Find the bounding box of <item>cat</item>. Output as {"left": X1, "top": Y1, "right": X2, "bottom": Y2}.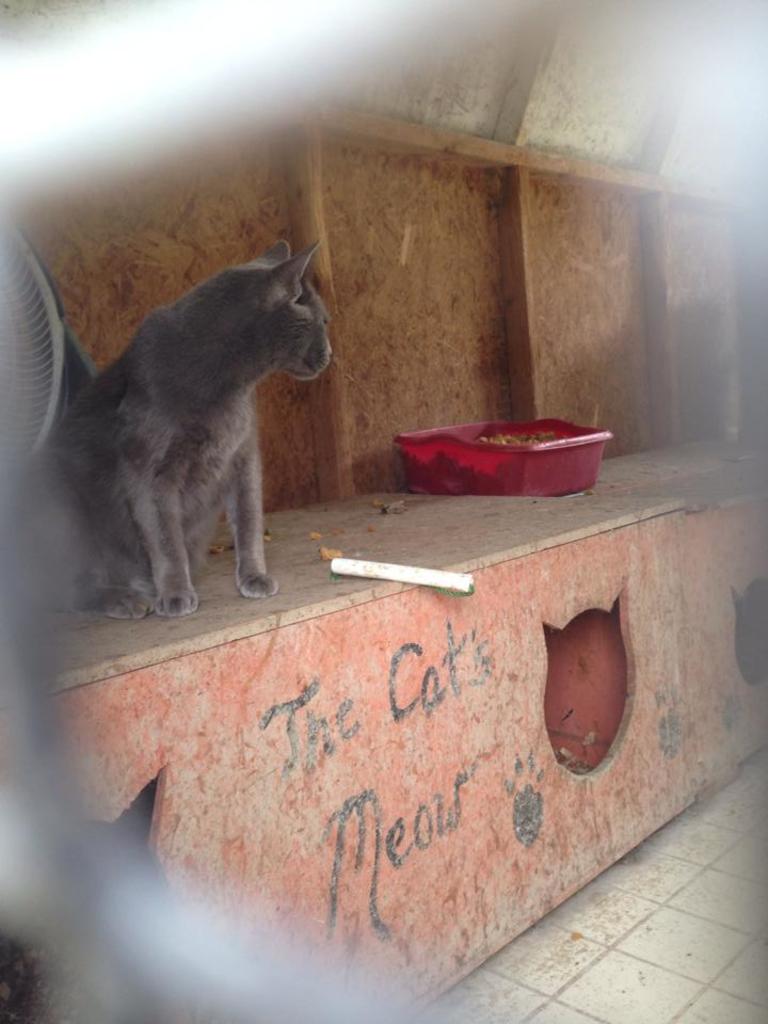
{"left": 31, "top": 224, "right": 340, "bottom": 621}.
